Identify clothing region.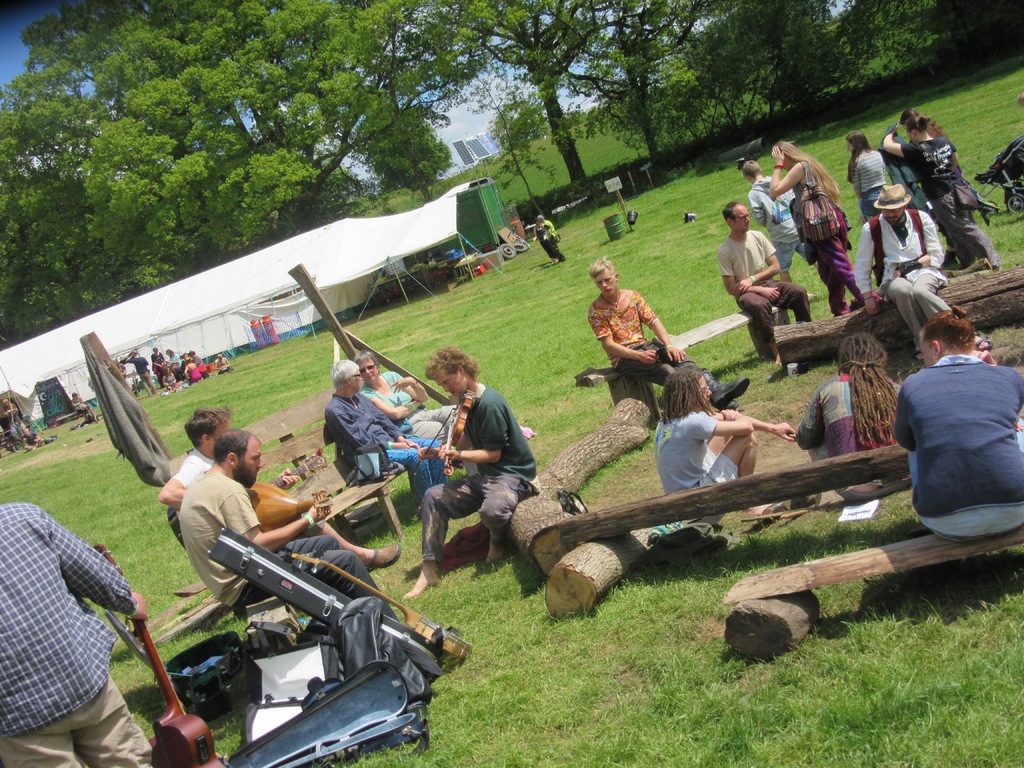
Region: bbox=[212, 355, 230, 372].
